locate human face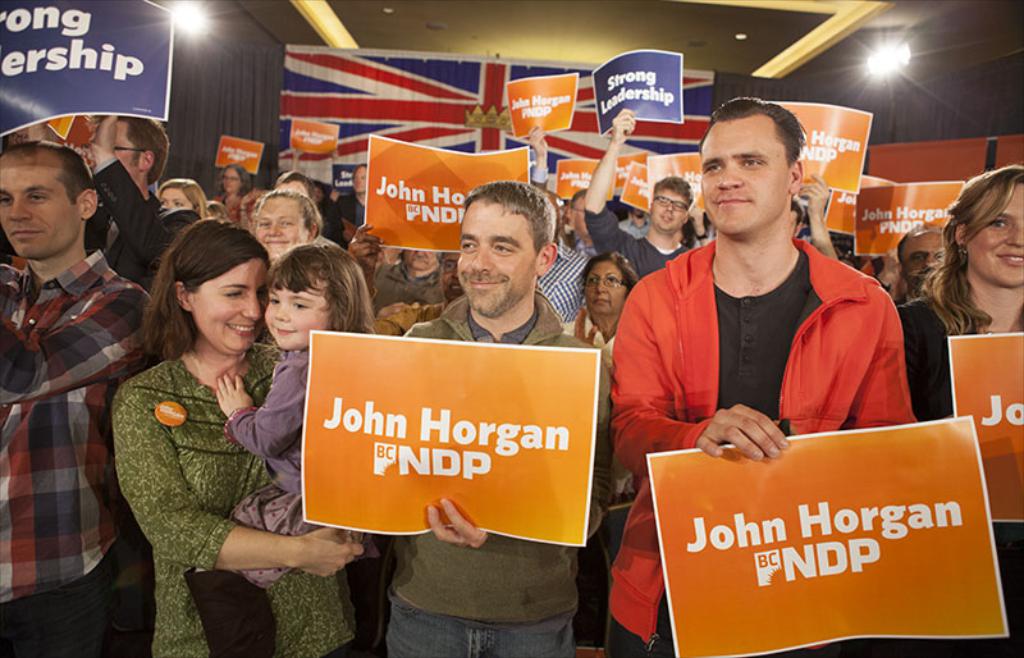
crop(283, 179, 305, 193)
